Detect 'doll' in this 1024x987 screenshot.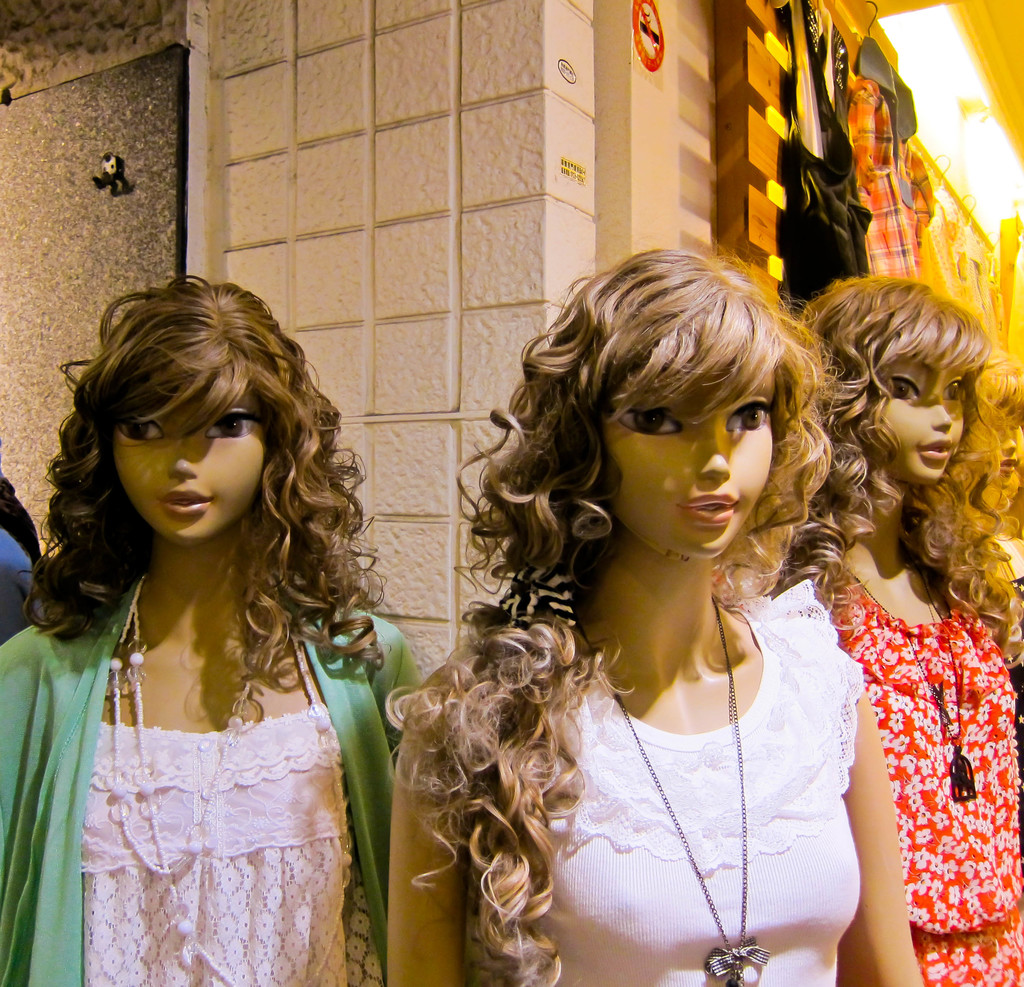
Detection: box(12, 266, 404, 984).
